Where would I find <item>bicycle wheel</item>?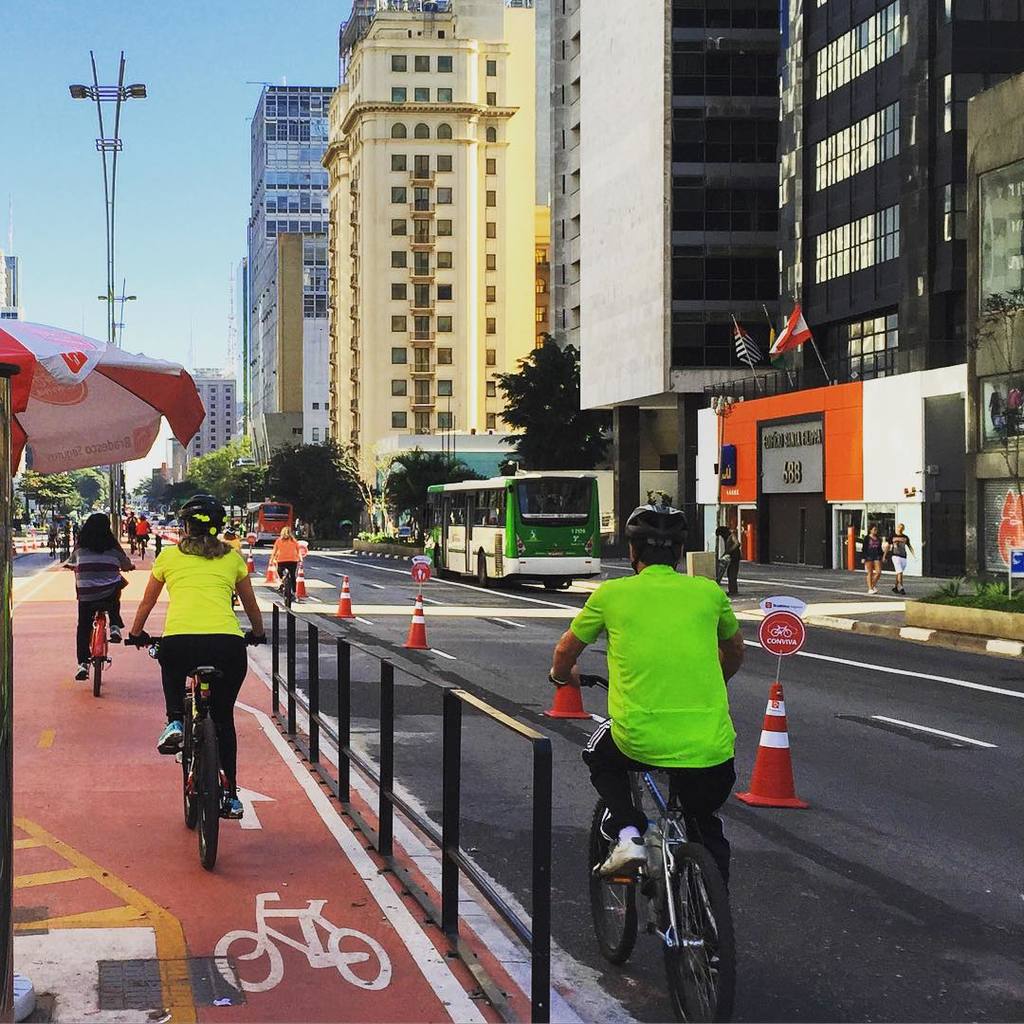
At BBox(584, 798, 646, 965).
